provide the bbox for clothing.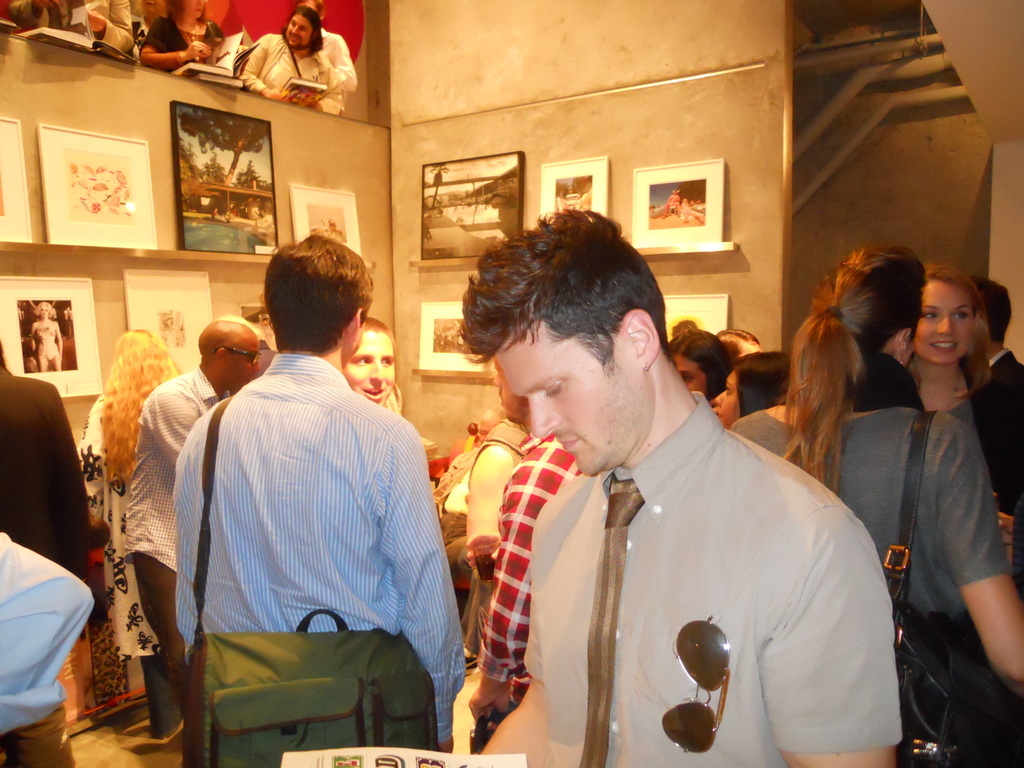
detection(243, 33, 330, 111).
